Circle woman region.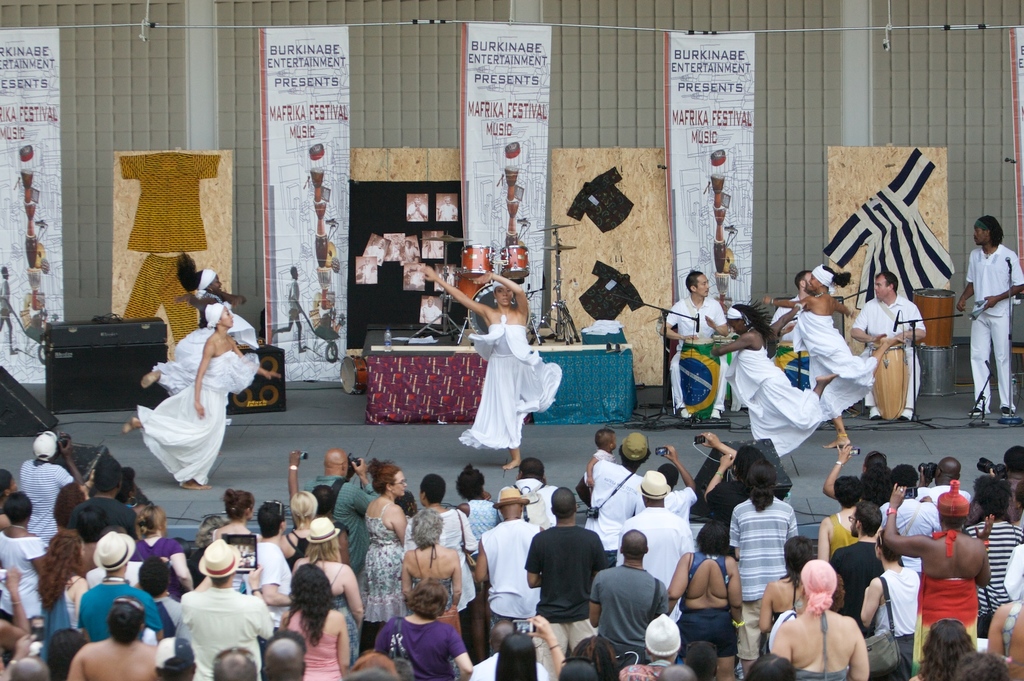
Region: locate(757, 536, 814, 649).
